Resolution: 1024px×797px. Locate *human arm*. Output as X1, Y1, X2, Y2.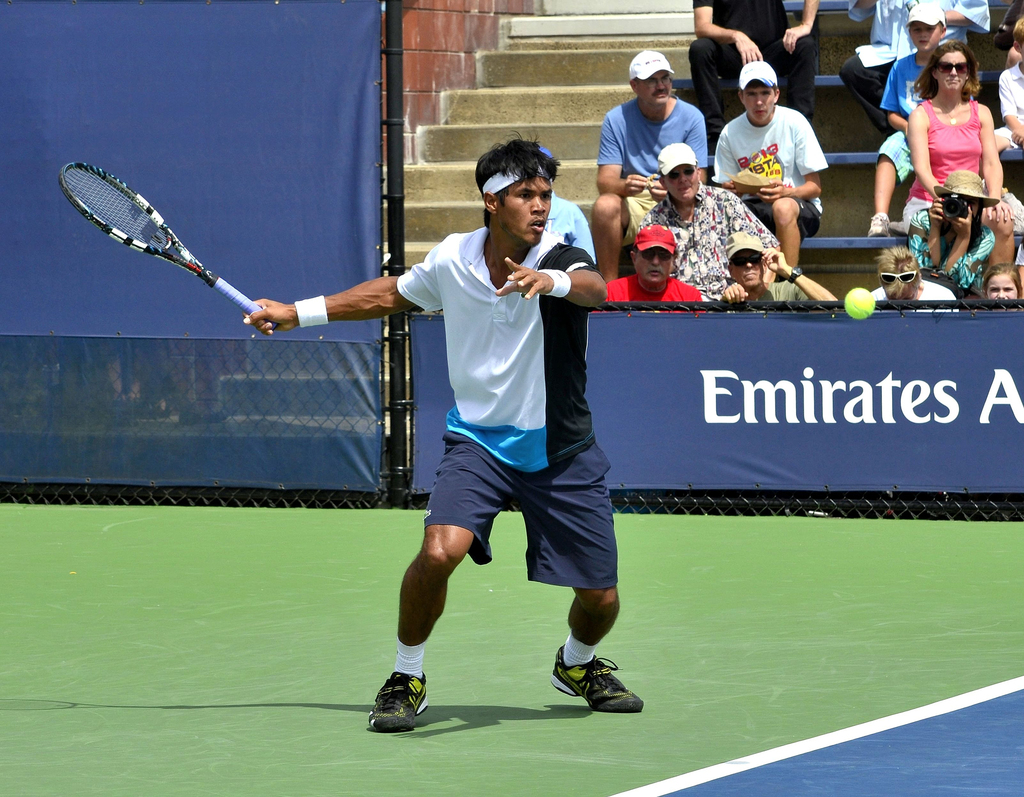
754, 250, 844, 297.
